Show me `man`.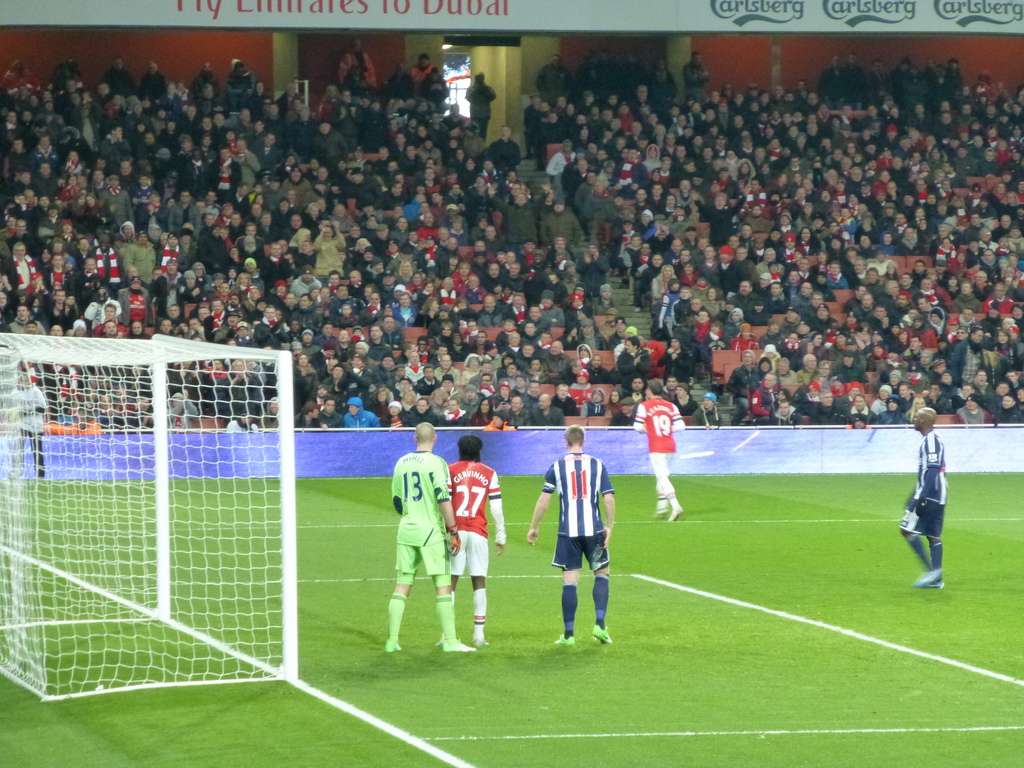
`man` is here: box(339, 35, 380, 90).
